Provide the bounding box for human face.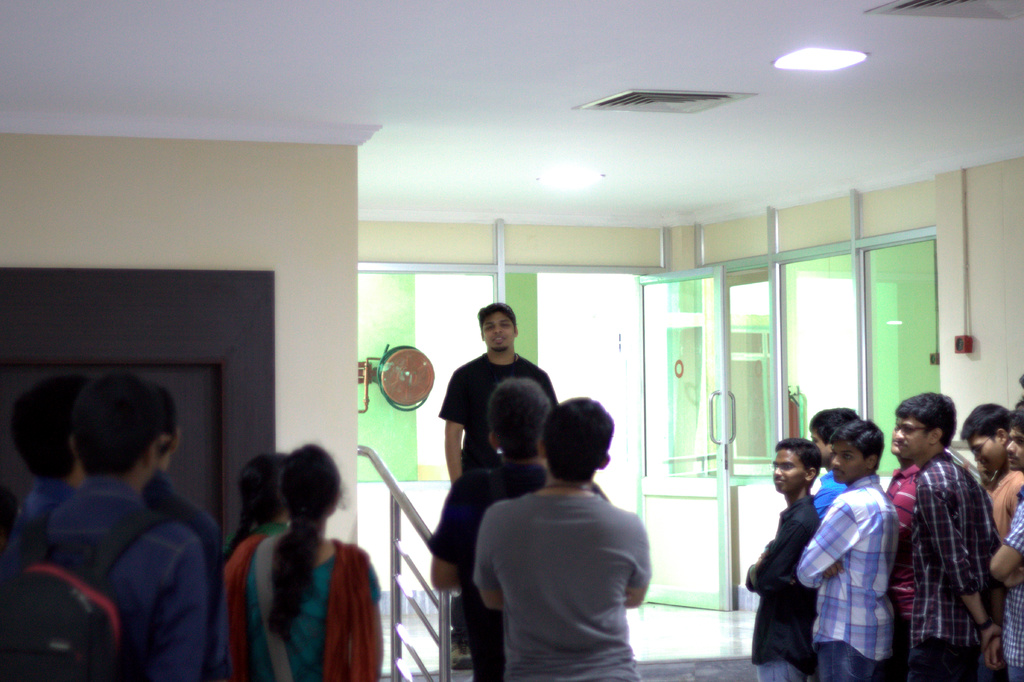
bbox(810, 425, 829, 466).
